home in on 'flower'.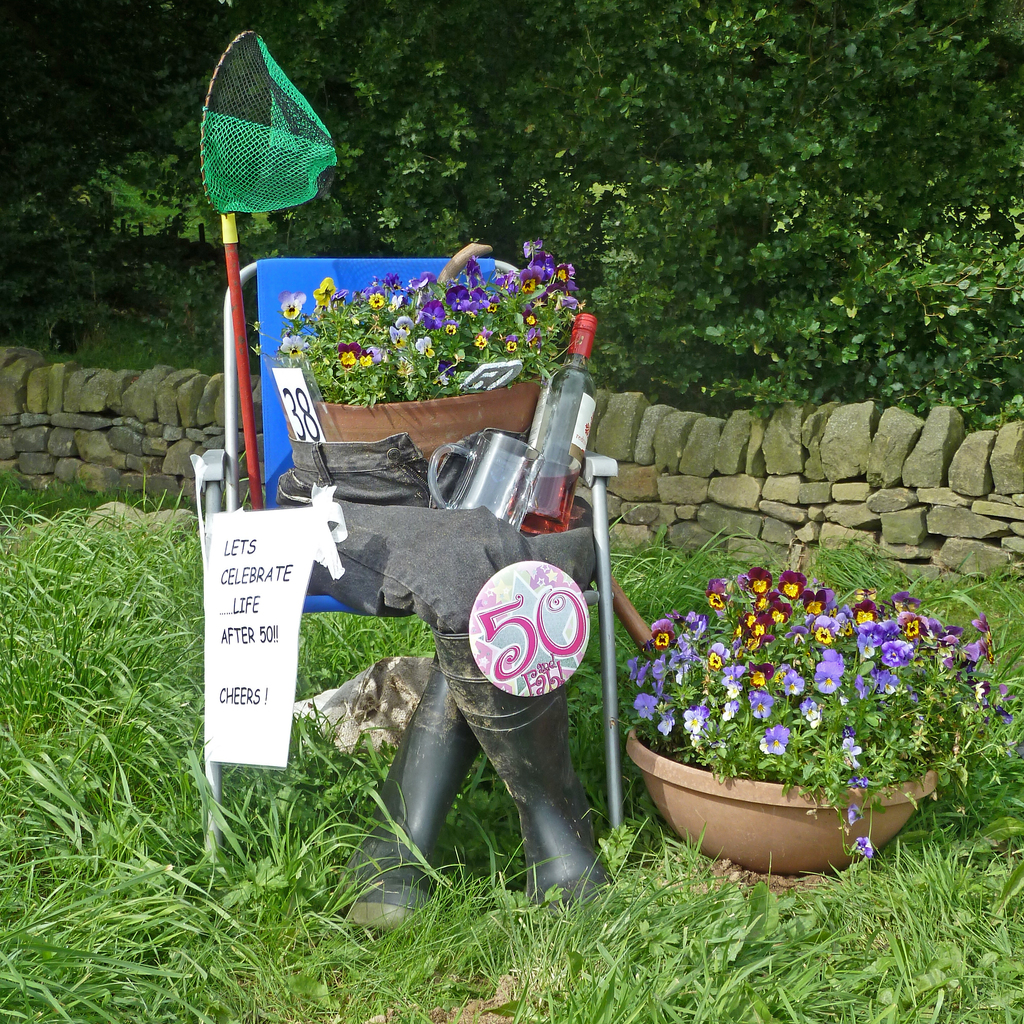
Homed in at bbox=[280, 335, 312, 356].
